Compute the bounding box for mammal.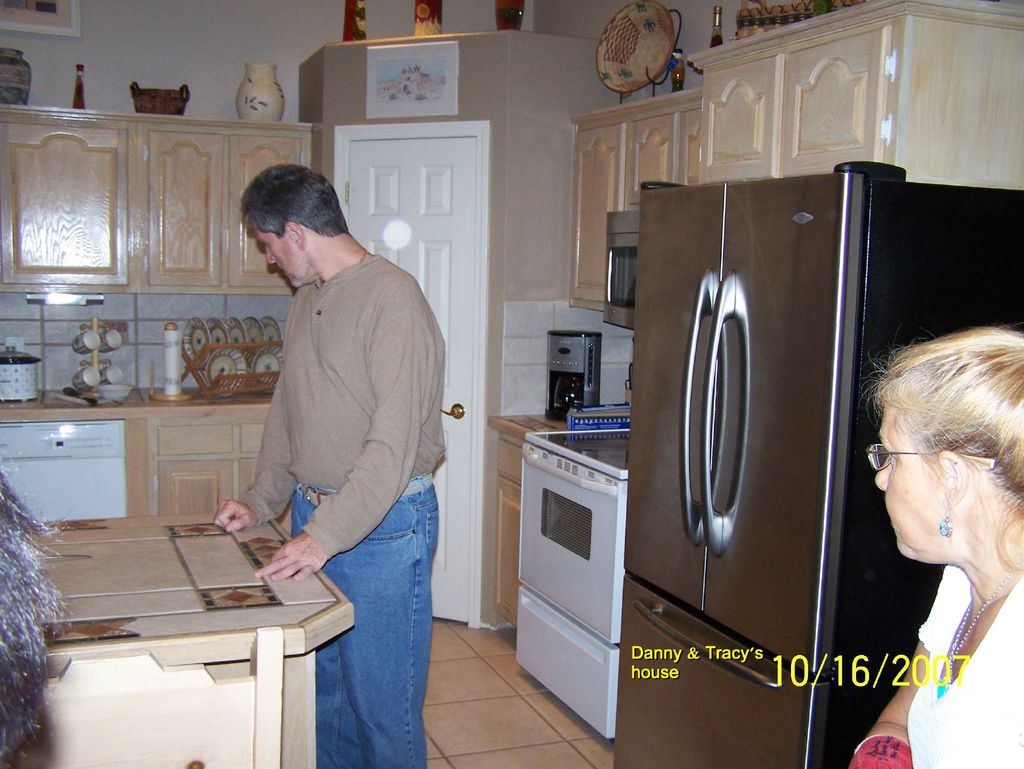
detection(838, 322, 1023, 763).
